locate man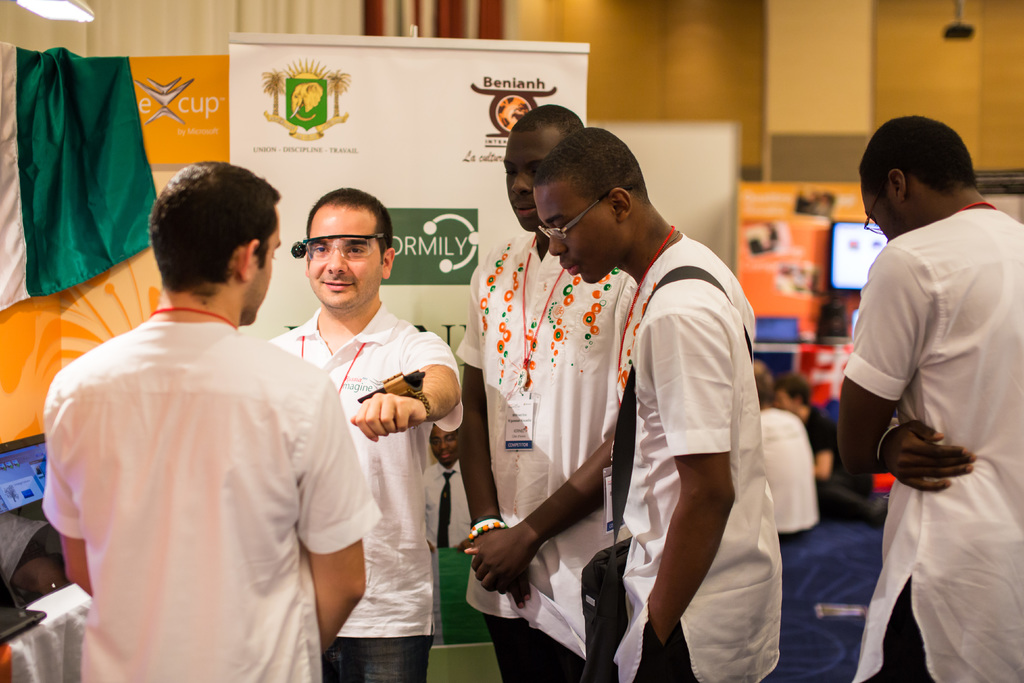
<bbox>758, 366, 821, 536</bbox>
